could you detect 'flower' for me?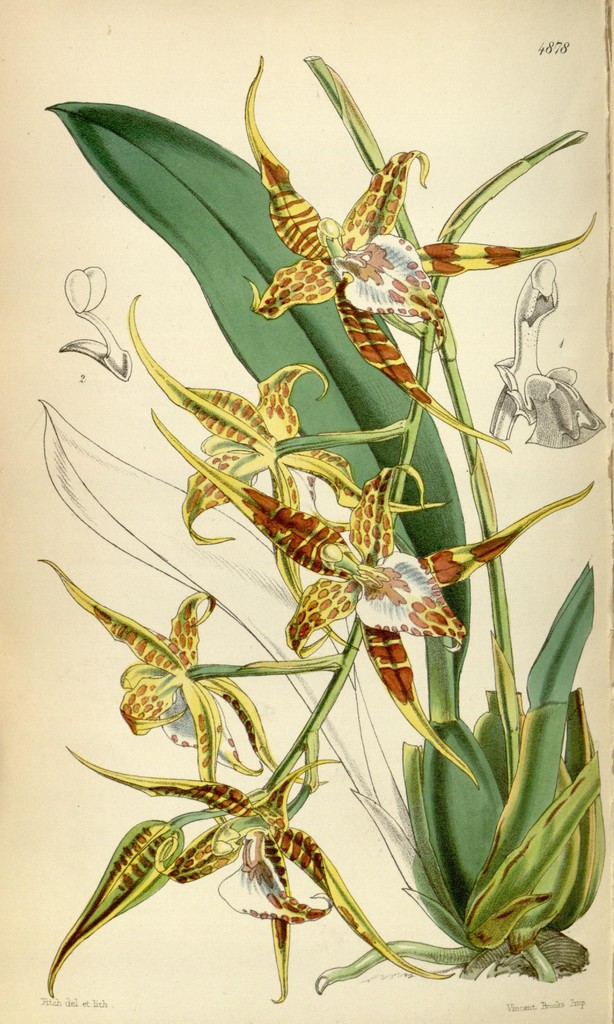
Detection result: x1=149, y1=410, x2=595, y2=798.
